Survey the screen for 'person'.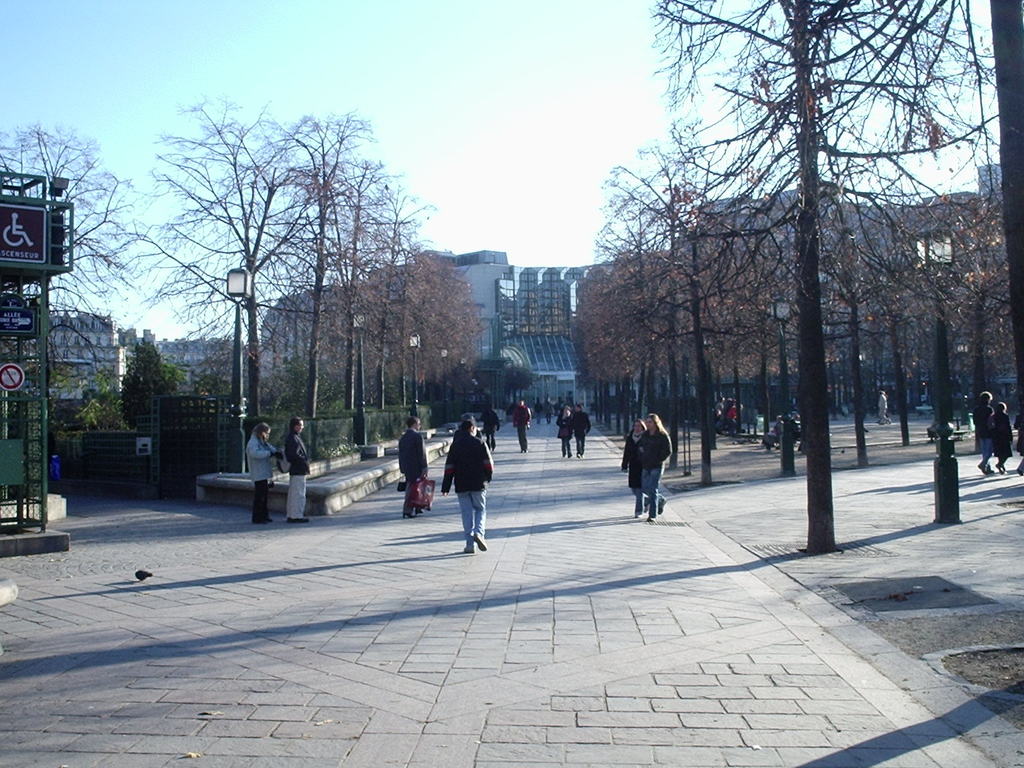
Survey found: (x1=618, y1=417, x2=653, y2=520).
